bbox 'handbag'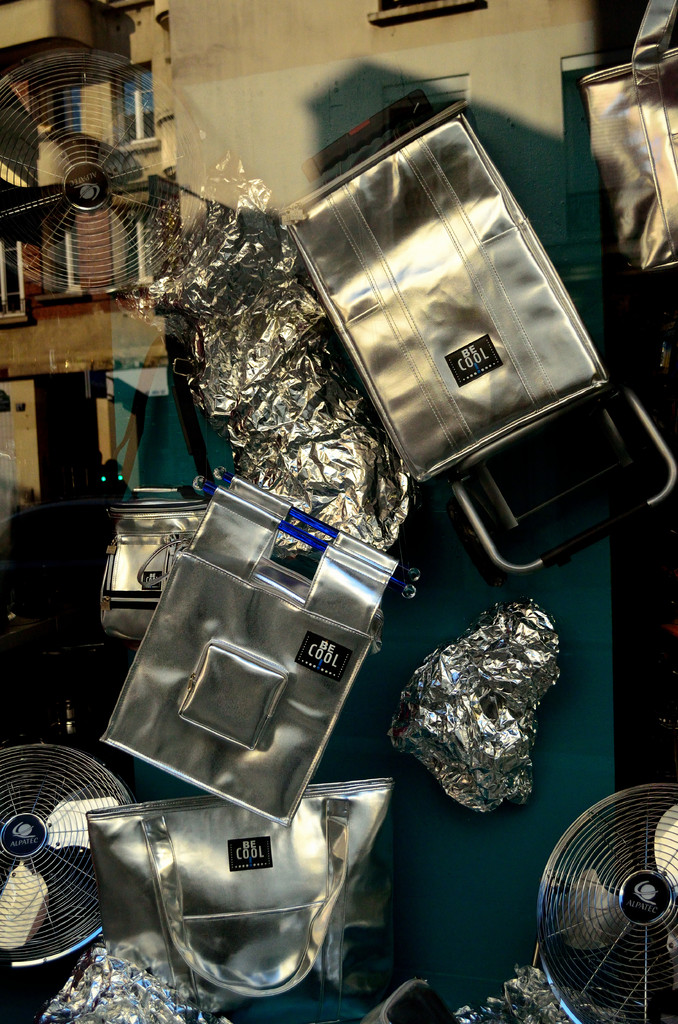
BBox(85, 776, 401, 1023)
